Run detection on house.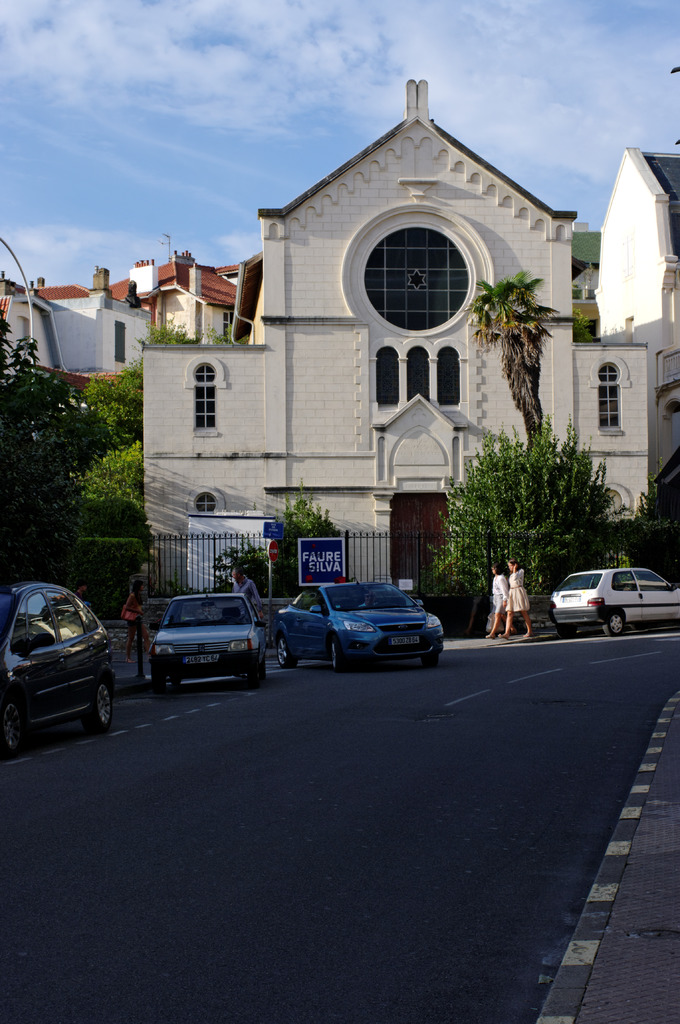
Result: 17, 278, 63, 402.
